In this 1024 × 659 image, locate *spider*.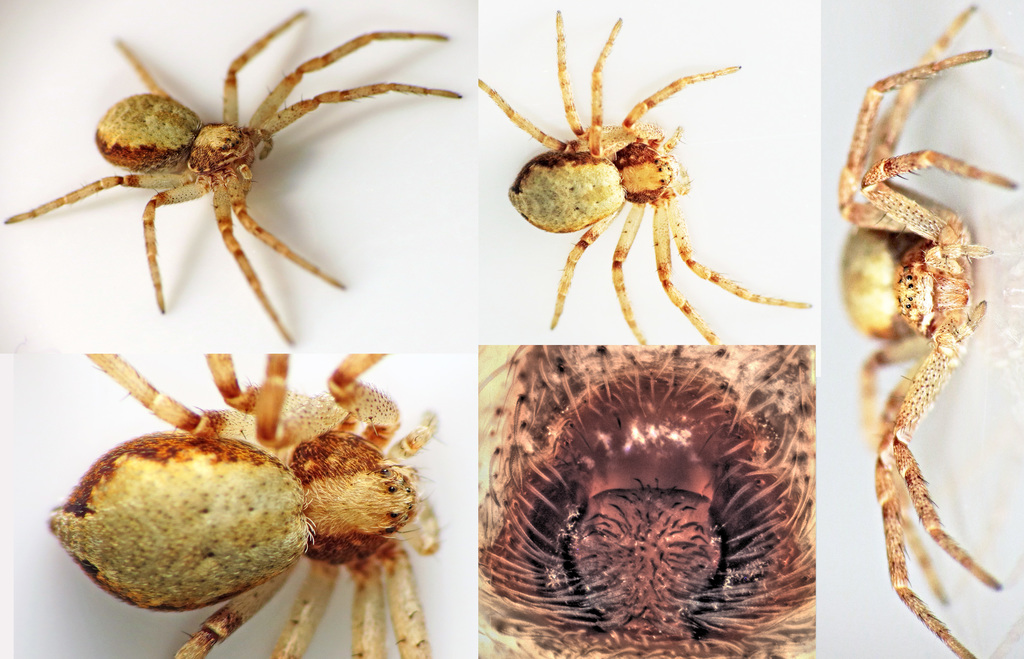
Bounding box: (833, 0, 1018, 658).
